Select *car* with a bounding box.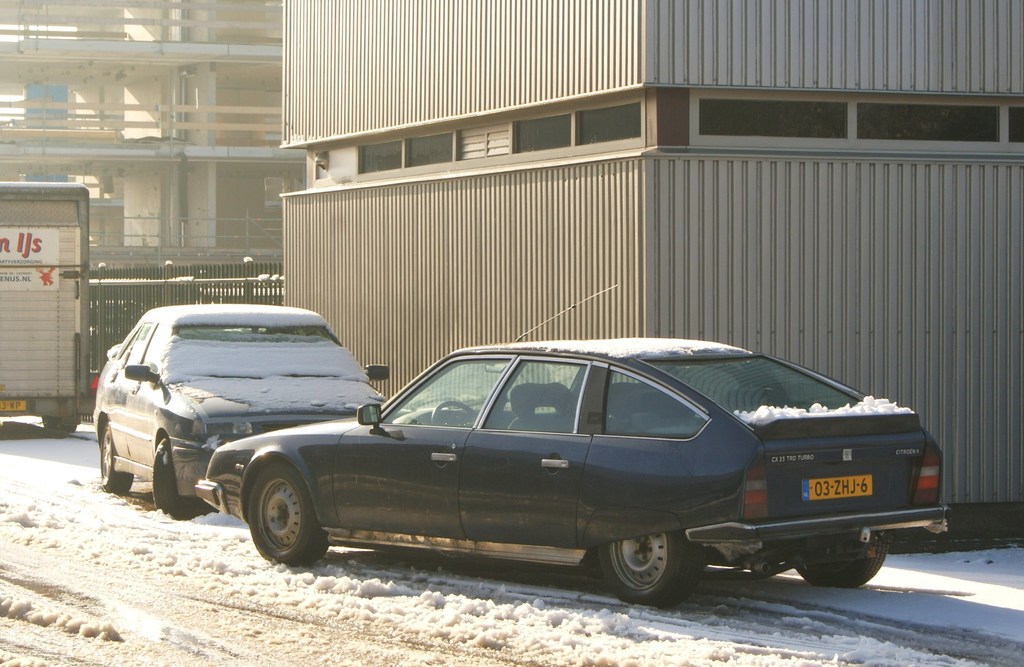
x1=152, y1=331, x2=962, y2=611.
